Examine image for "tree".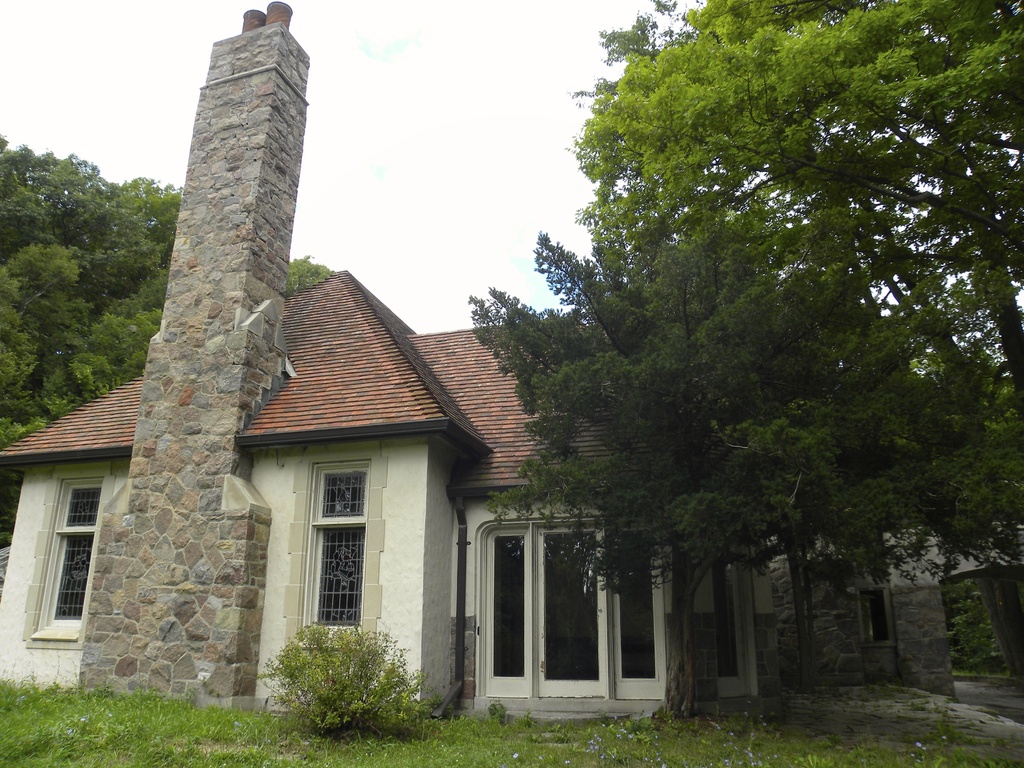
Examination result: <region>467, 197, 1023, 728</region>.
